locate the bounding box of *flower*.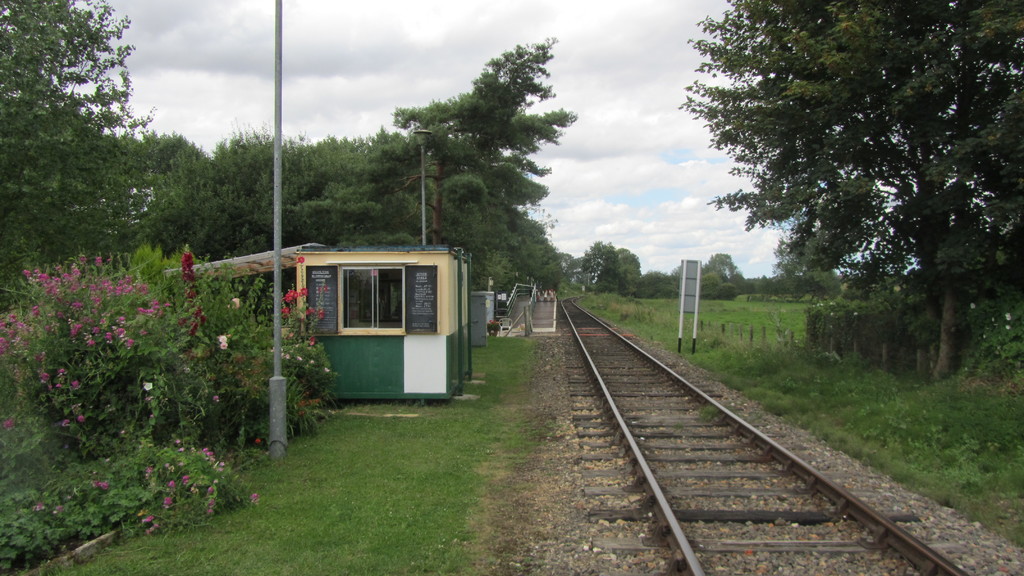
Bounding box: pyautogui.locateOnScreen(228, 296, 239, 308).
